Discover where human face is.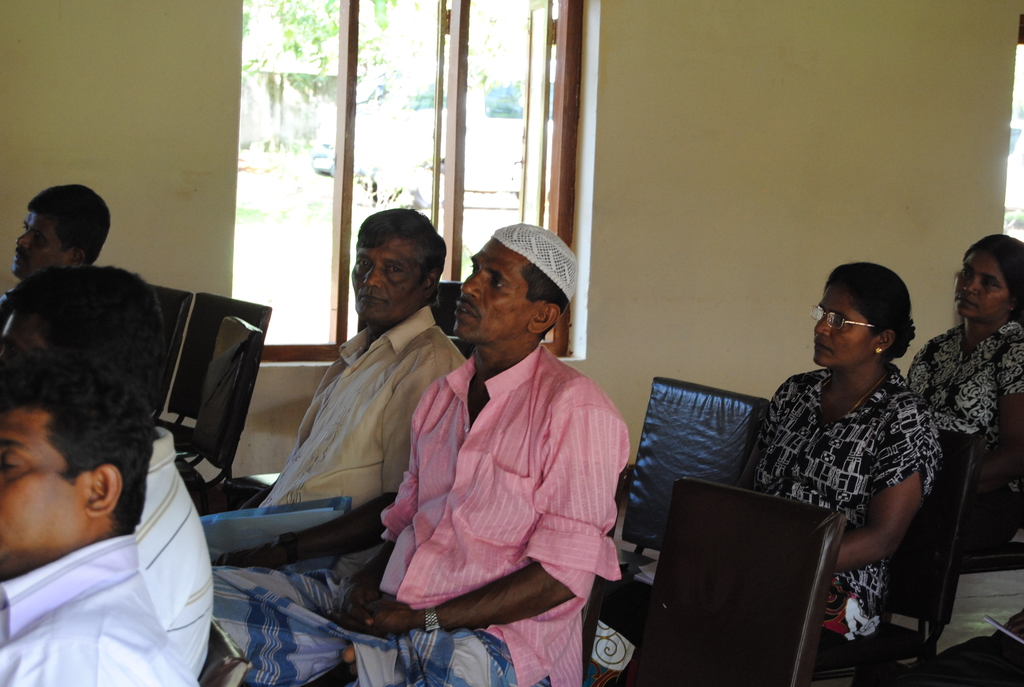
Discovered at 351/239/416/319.
